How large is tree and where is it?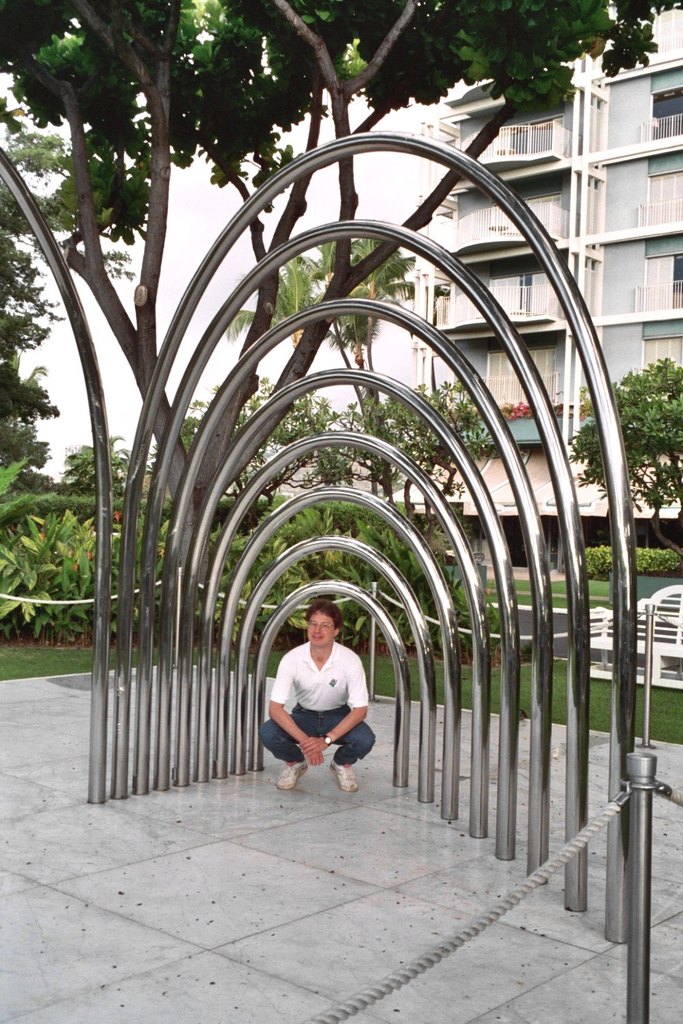
Bounding box: 0/511/148/650.
